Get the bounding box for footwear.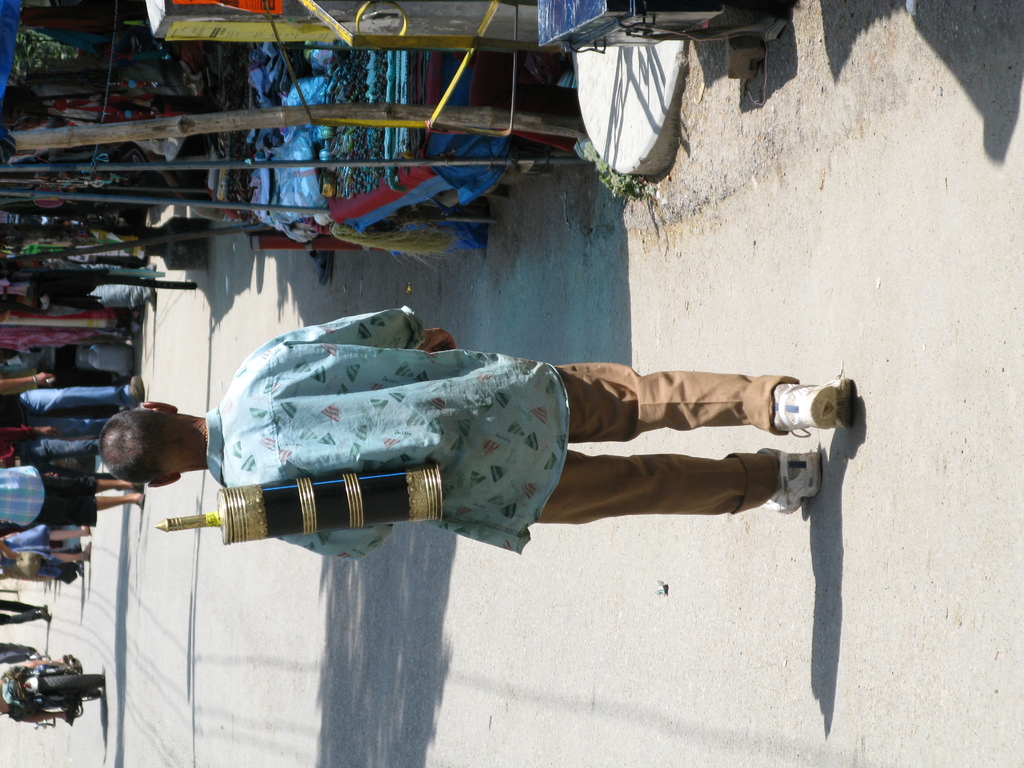
l=768, t=381, r=858, b=433.
